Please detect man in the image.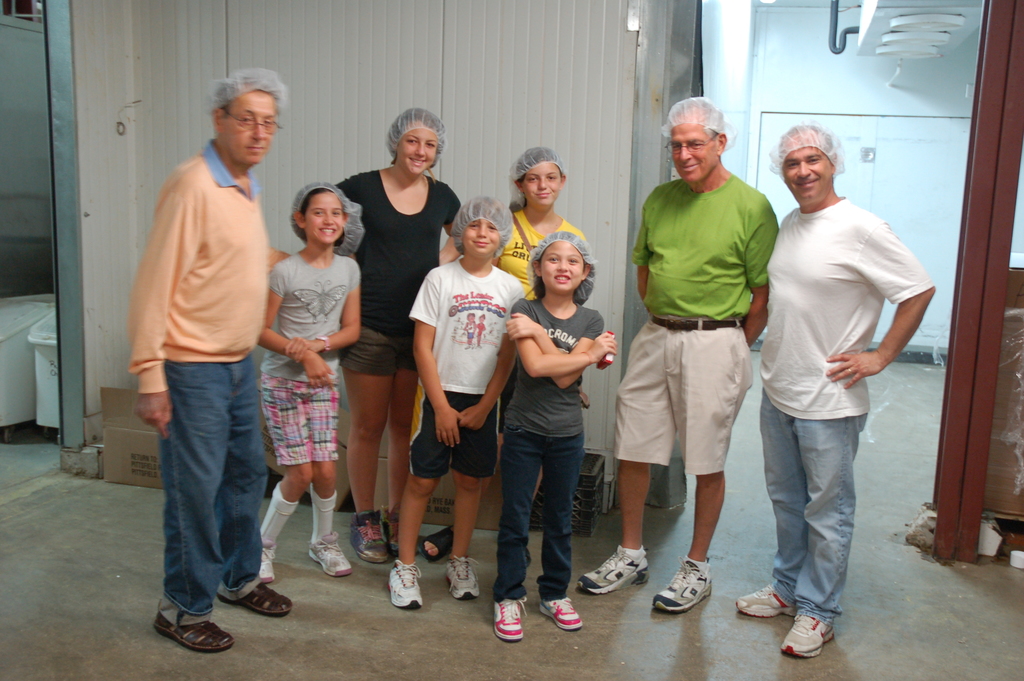
(123, 63, 291, 652).
